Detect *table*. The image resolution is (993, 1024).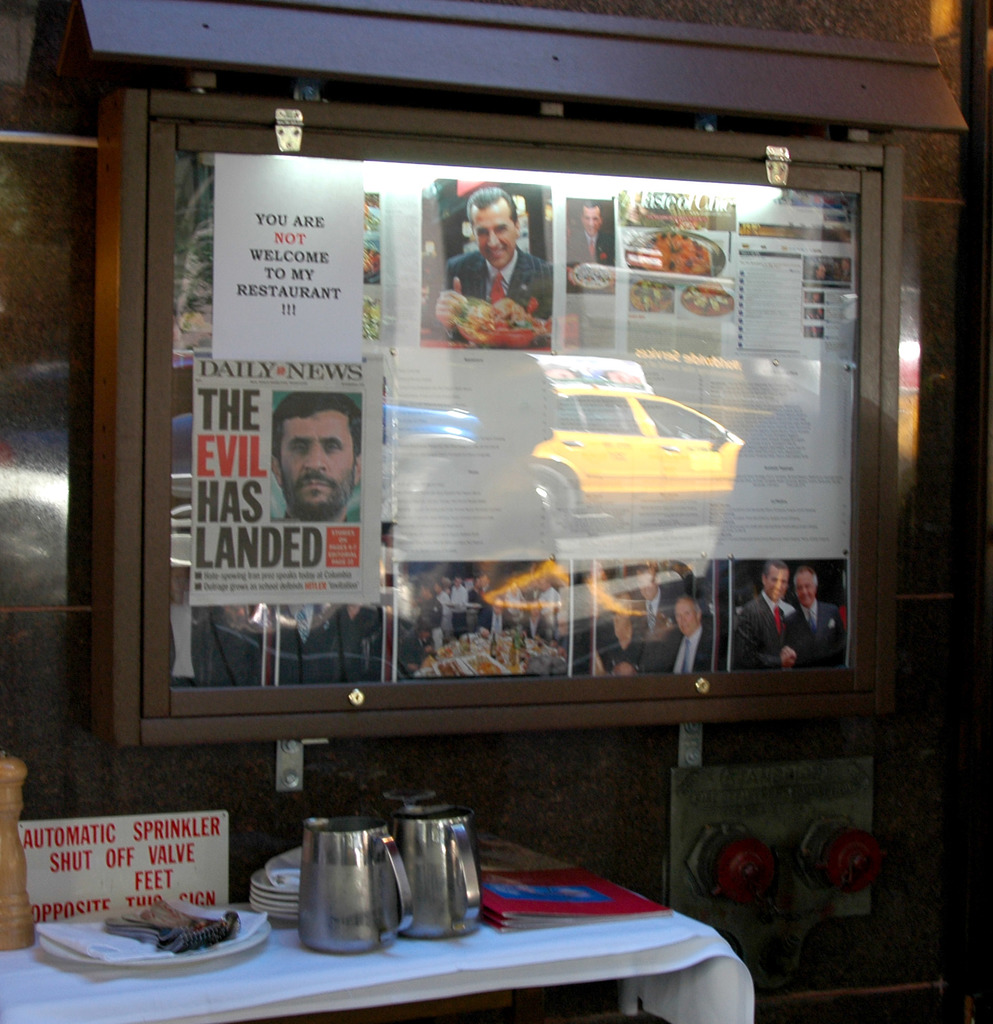
(left=0, top=815, right=761, bottom=1023).
